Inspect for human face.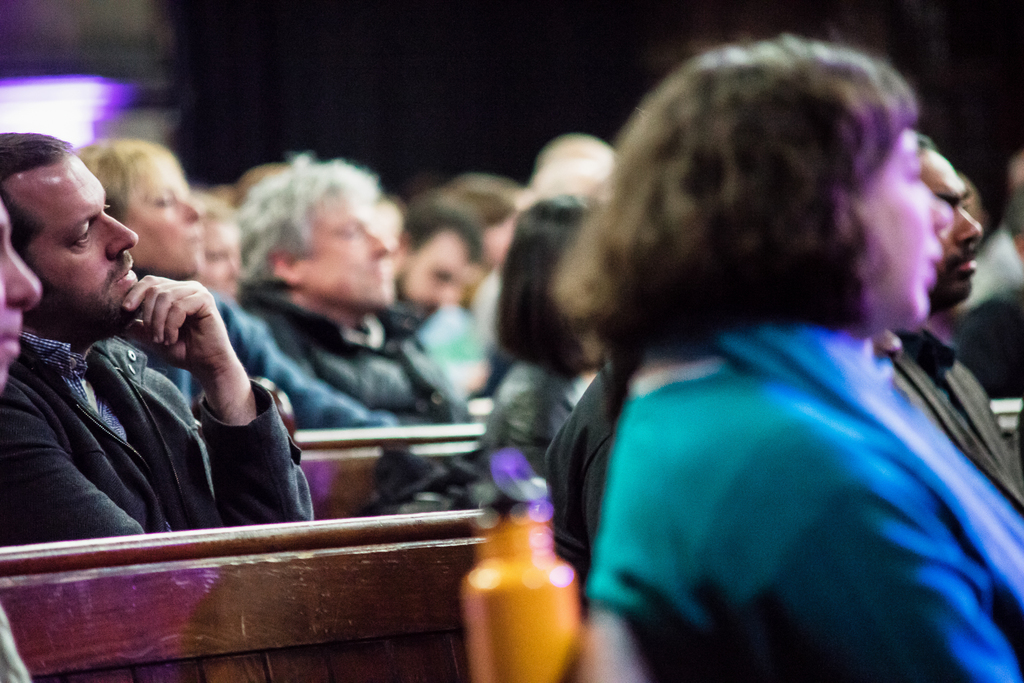
Inspection: (left=849, top=122, right=945, bottom=329).
